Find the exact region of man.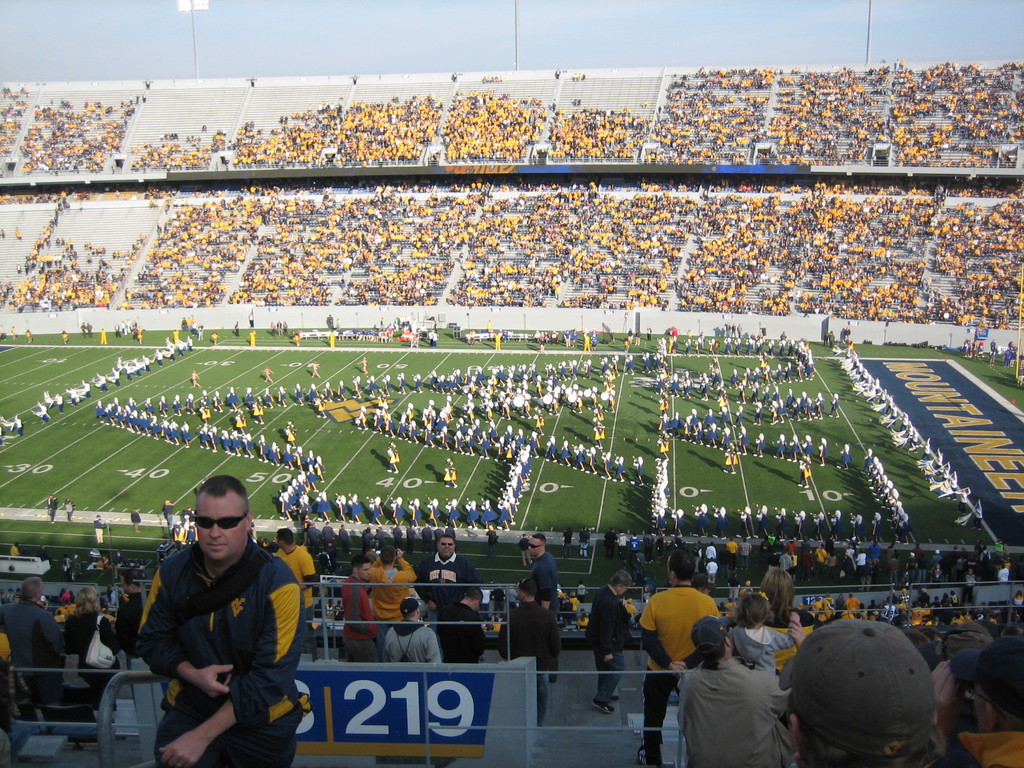
Exact region: 628,332,632,344.
